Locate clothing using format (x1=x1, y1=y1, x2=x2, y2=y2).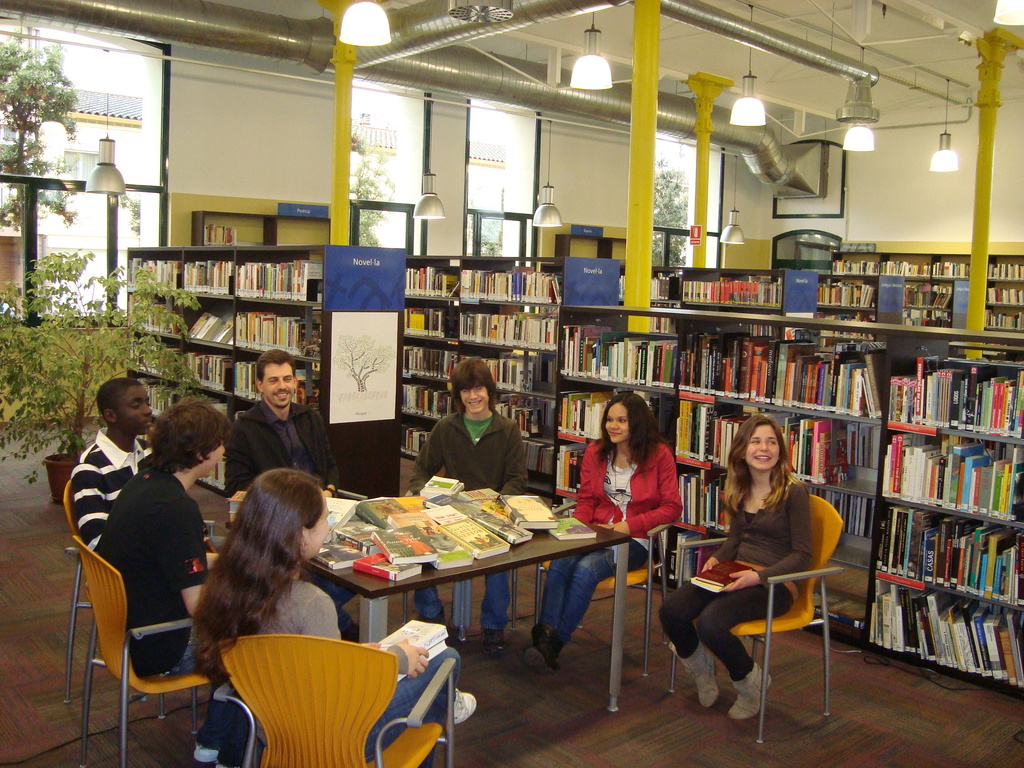
(x1=221, y1=405, x2=368, y2=643).
